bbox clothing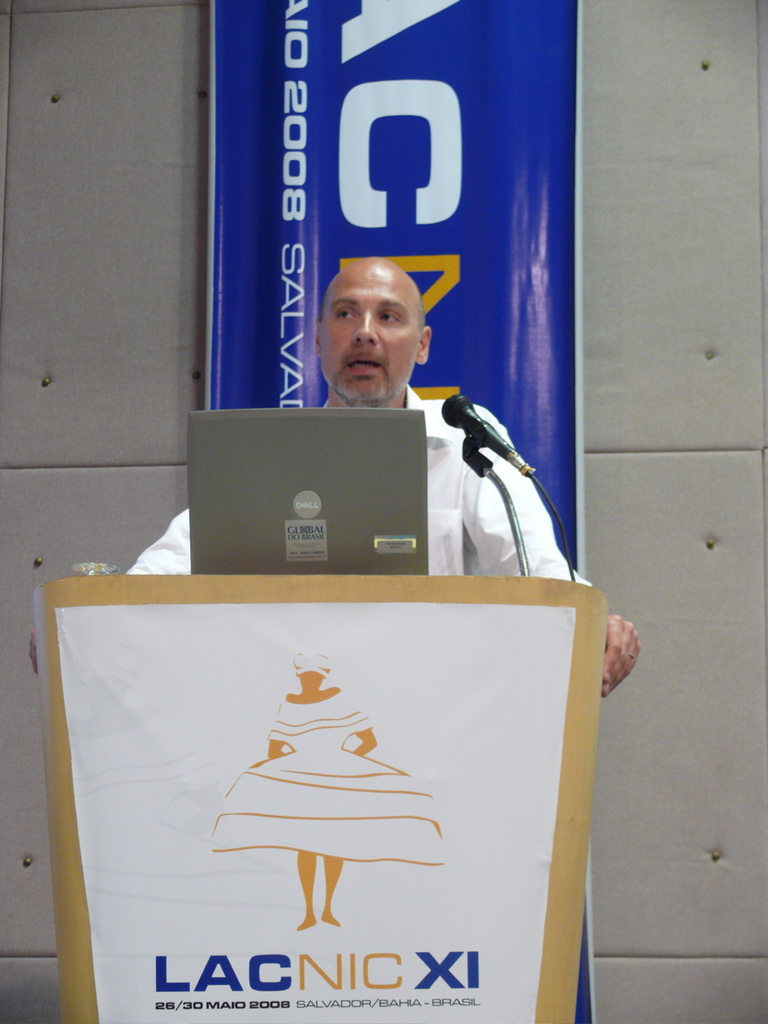
crop(122, 363, 589, 616)
